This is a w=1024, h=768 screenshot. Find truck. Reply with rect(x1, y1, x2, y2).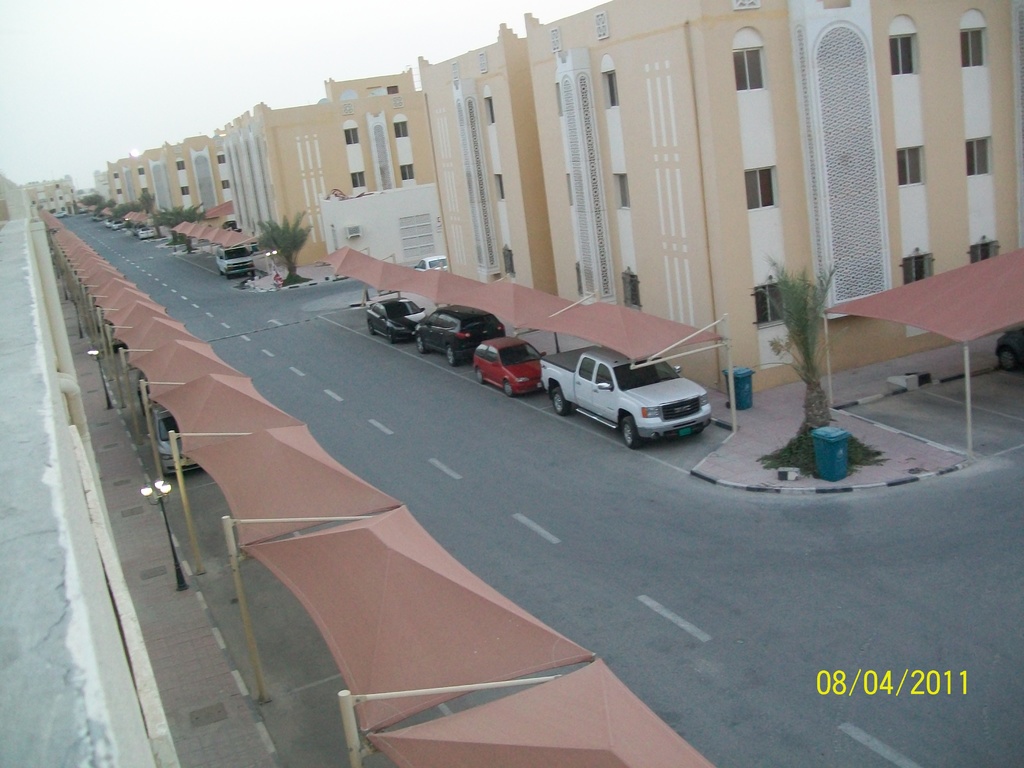
rect(544, 344, 715, 445).
